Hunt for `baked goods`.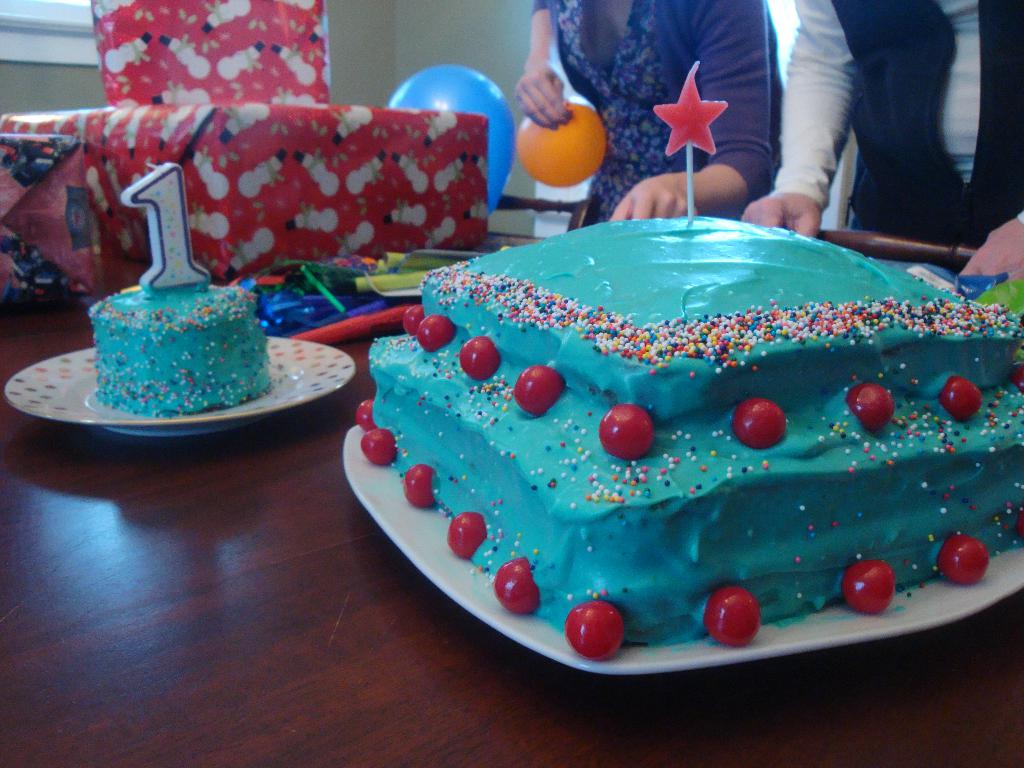
Hunted down at l=354, t=218, r=1007, b=717.
